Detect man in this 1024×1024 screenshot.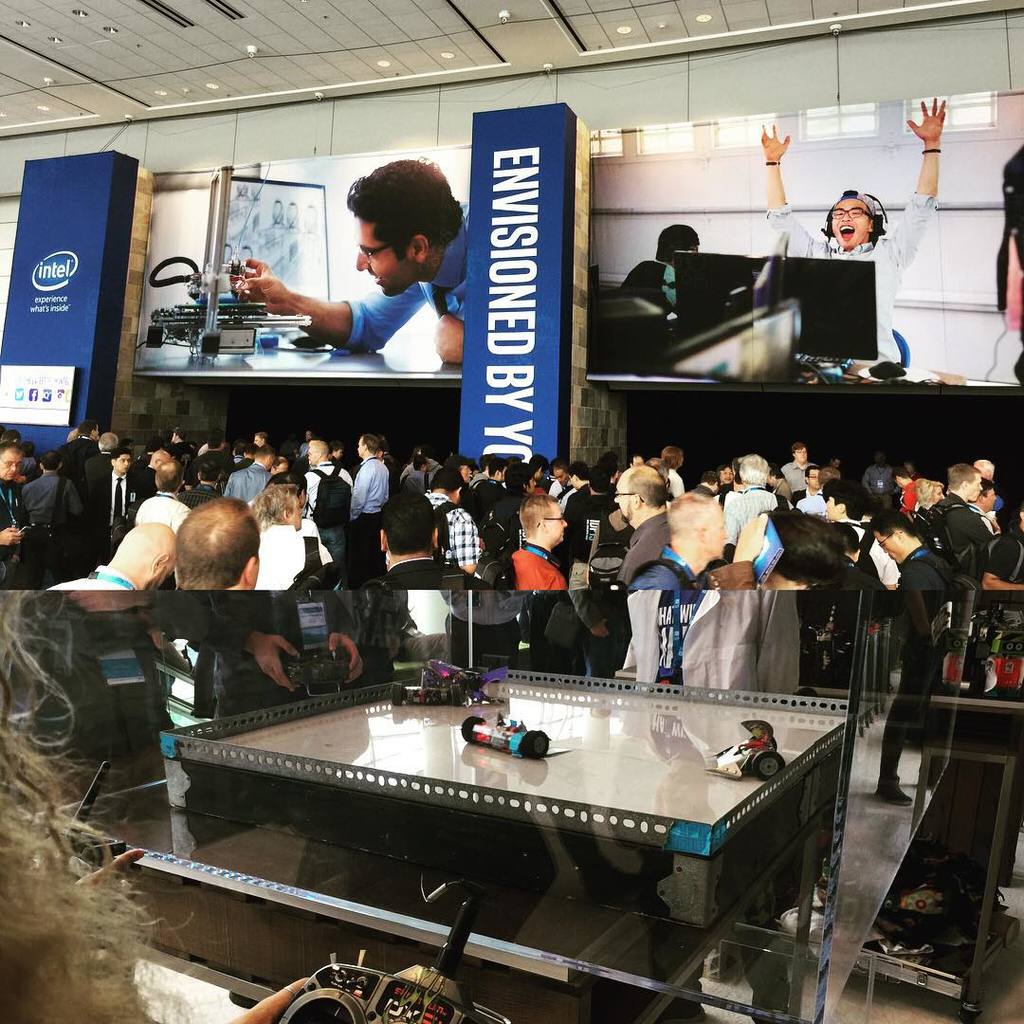
Detection: [x1=795, y1=466, x2=825, y2=514].
